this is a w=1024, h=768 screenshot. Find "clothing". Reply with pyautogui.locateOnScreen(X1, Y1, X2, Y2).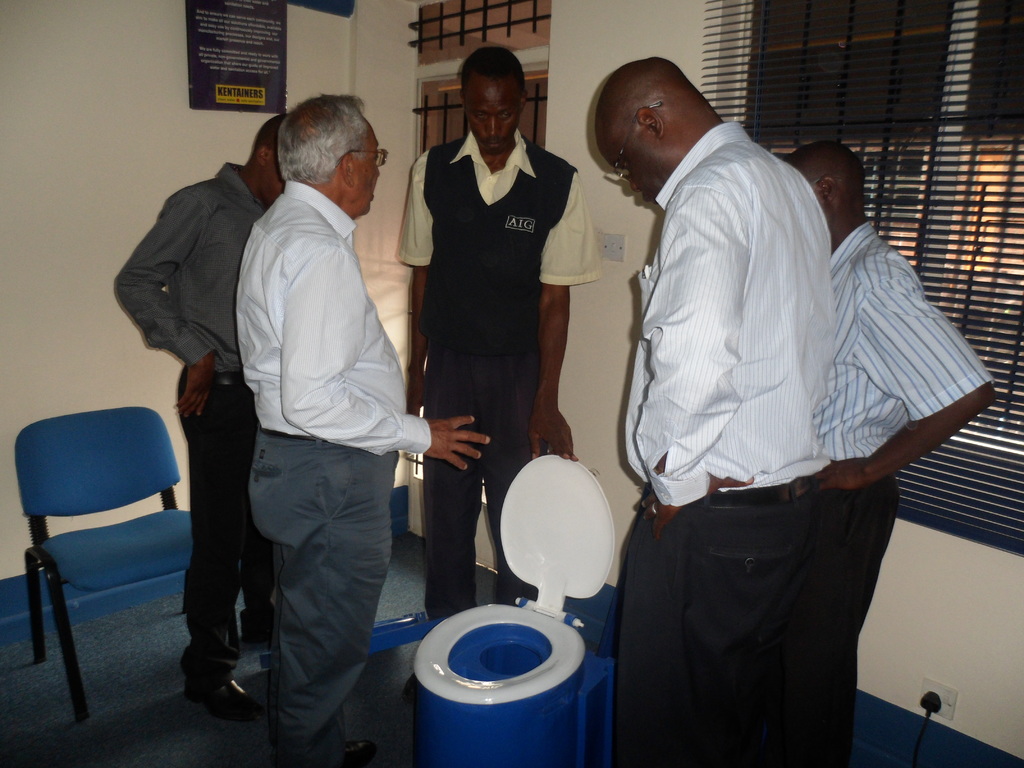
pyautogui.locateOnScreen(610, 118, 840, 767).
